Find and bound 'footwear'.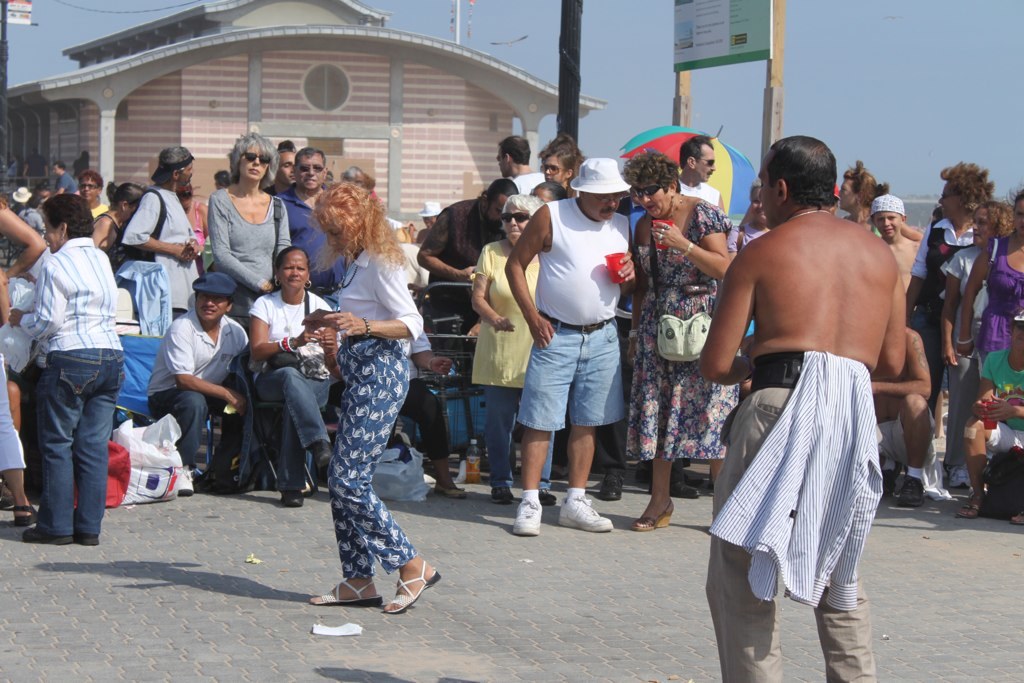
Bound: detection(429, 480, 469, 502).
